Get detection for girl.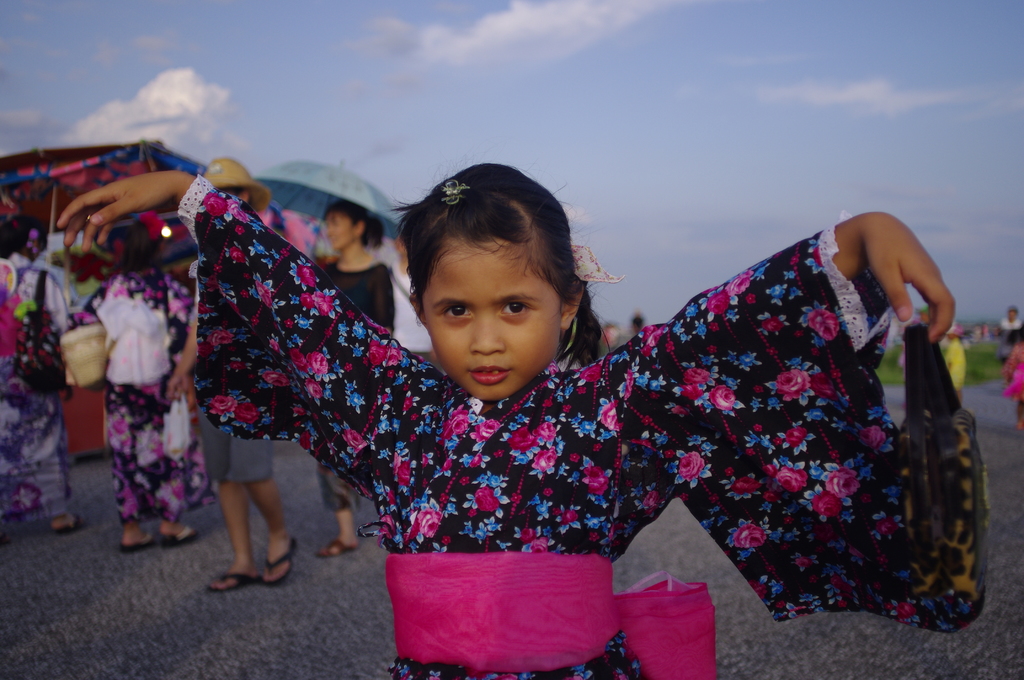
Detection: [1001, 327, 1023, 437].
